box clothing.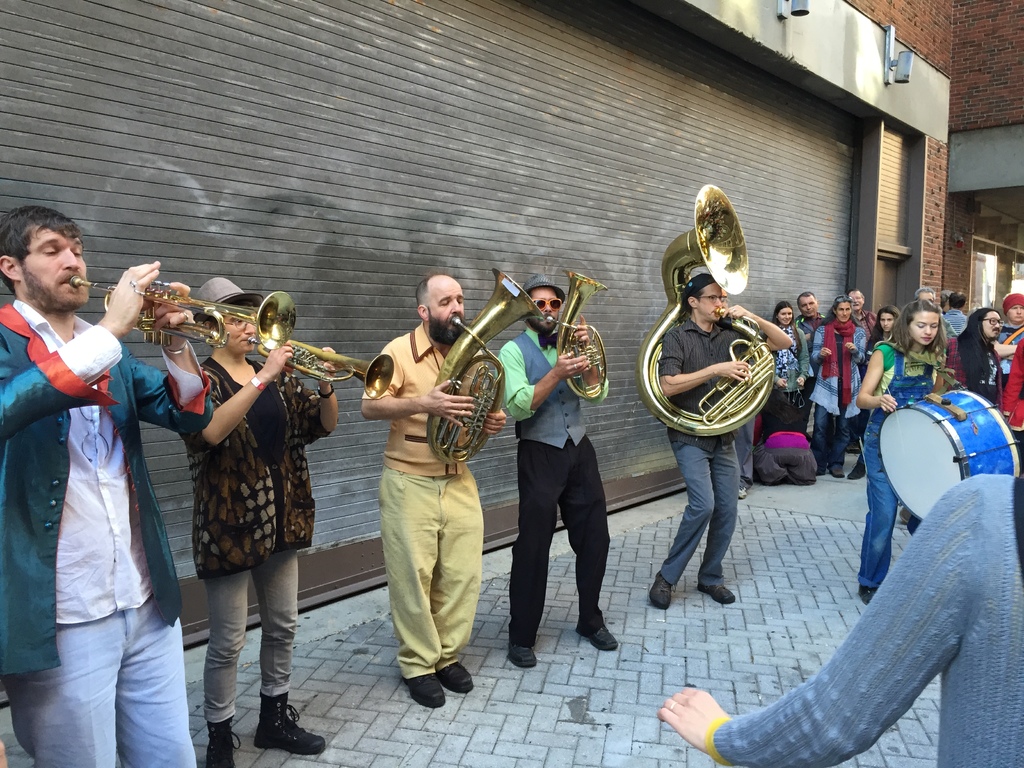
Rect(499, 324, 612, 644).
